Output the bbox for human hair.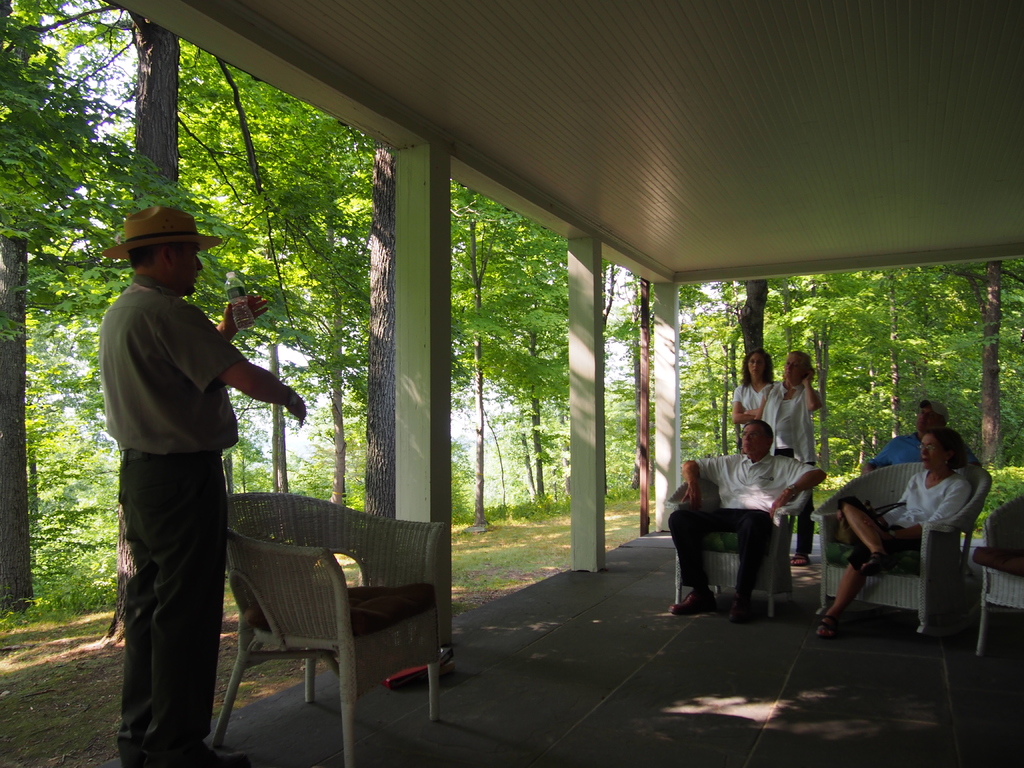
crop(740, 419, 773, 448).
